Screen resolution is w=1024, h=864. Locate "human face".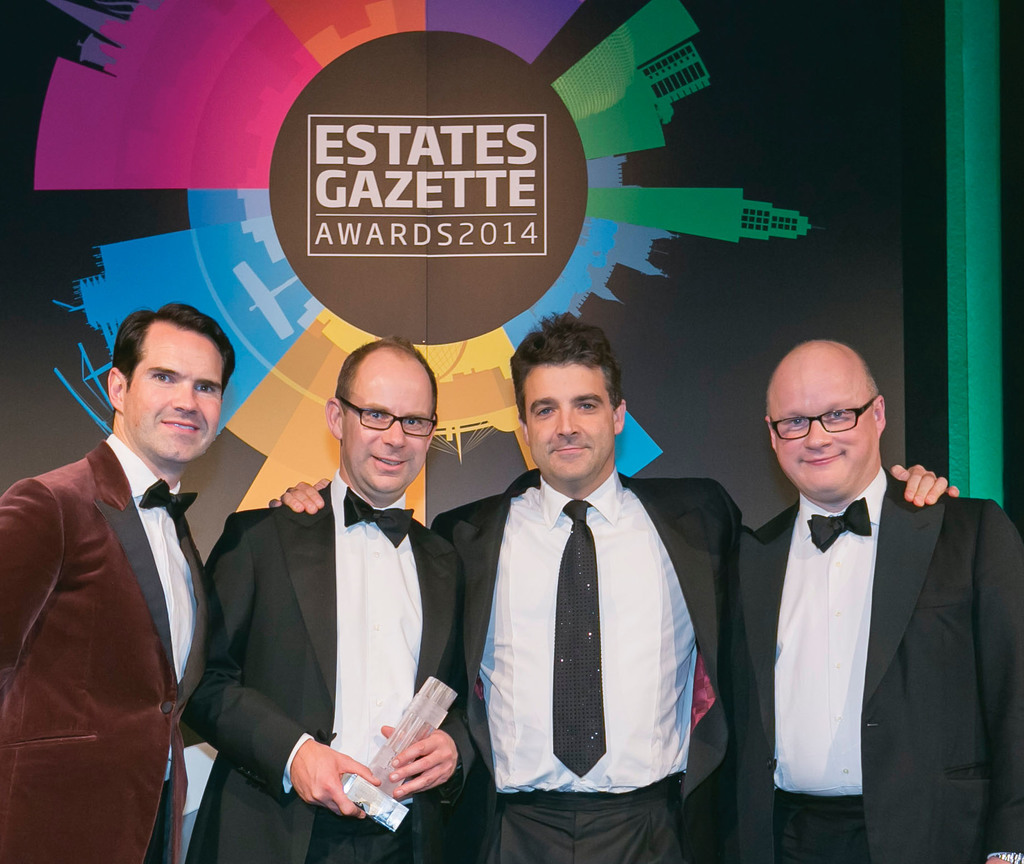
l=766, t=368, r=884, b=508.
